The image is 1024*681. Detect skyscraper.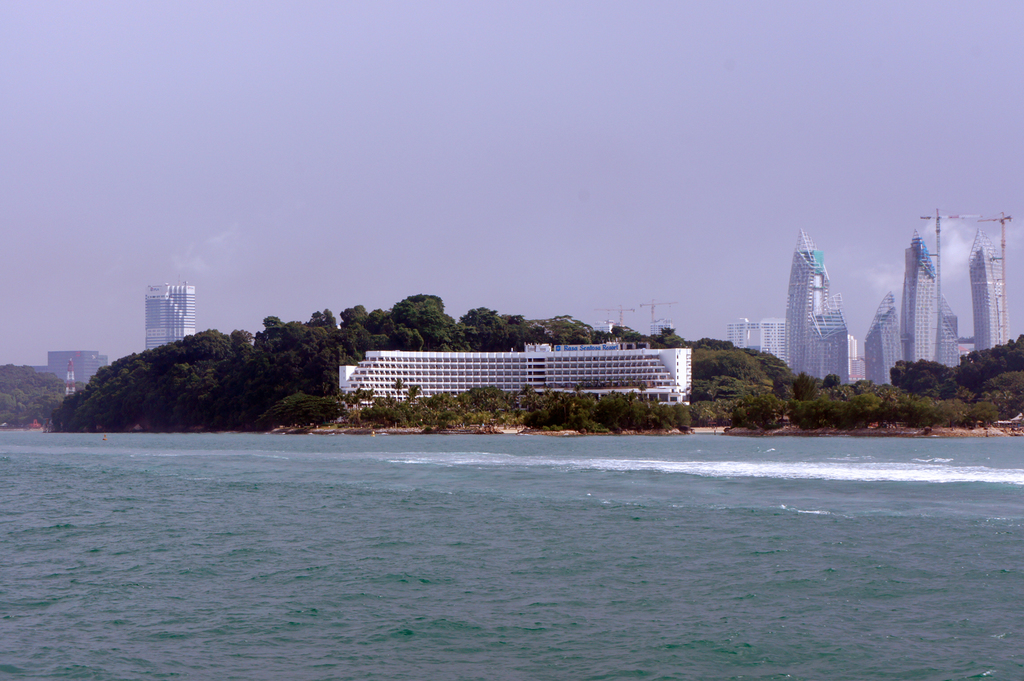
Detection: crop(787, 229, 849, 388).
